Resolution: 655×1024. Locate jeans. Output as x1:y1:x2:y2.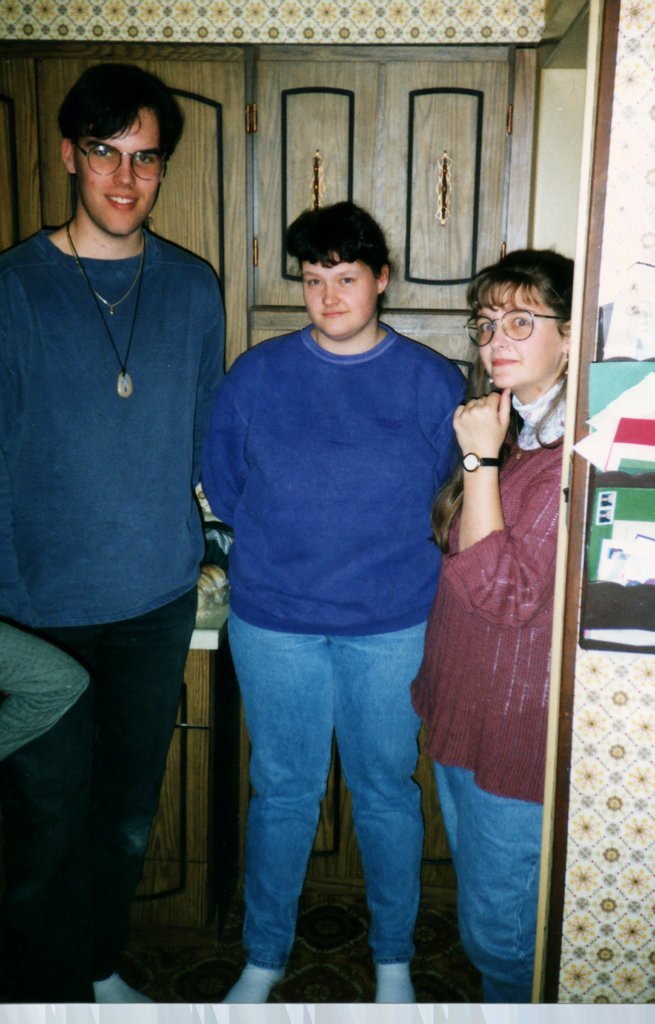
240:620:430:968.
